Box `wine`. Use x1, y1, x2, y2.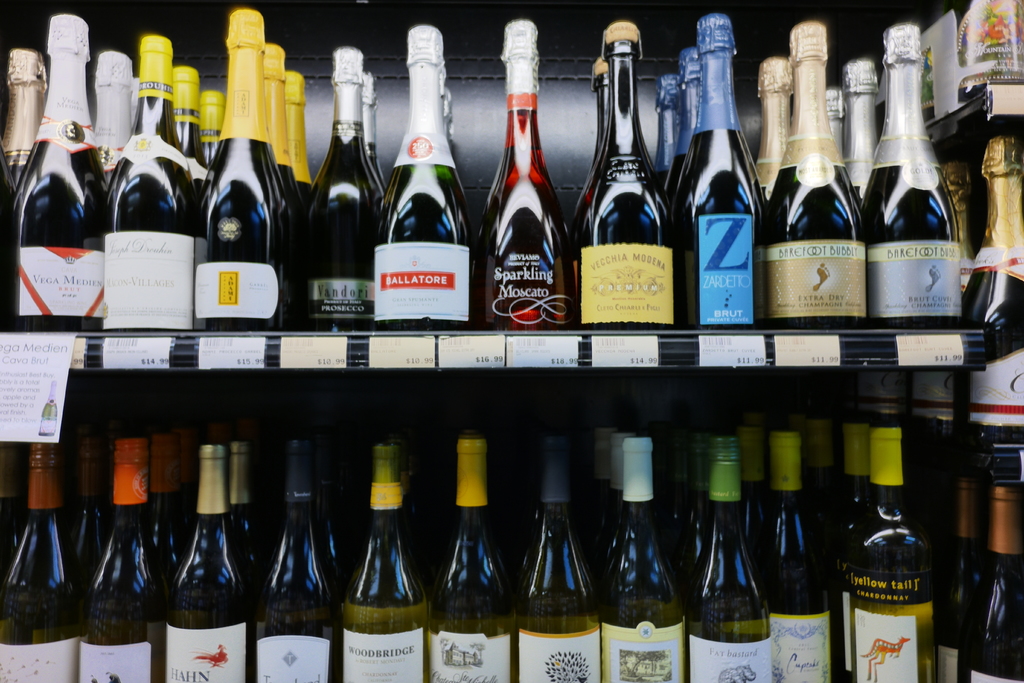
959, 136, 1023, 488.
